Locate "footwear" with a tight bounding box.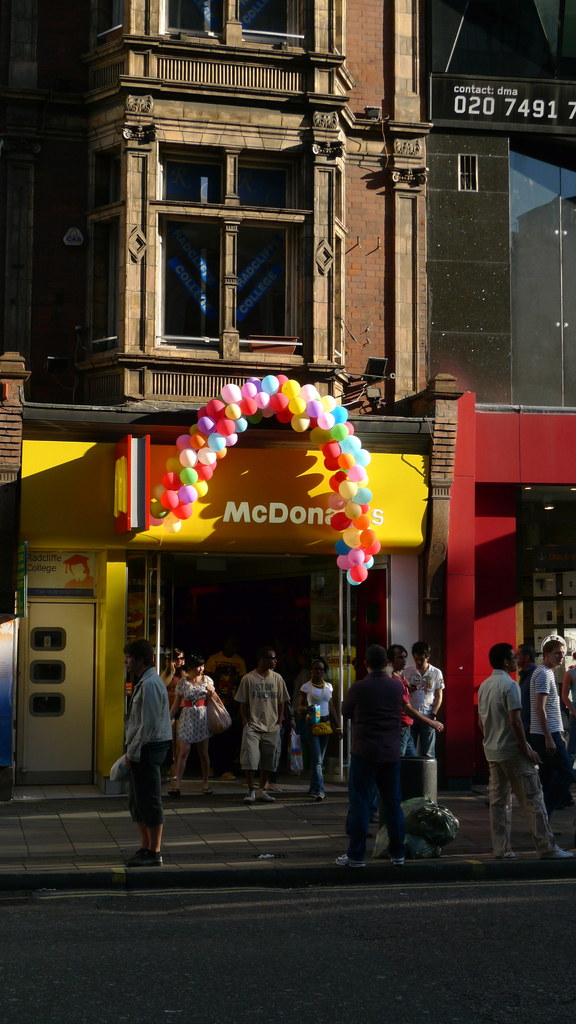
<box>328,848,365,874</box>.
